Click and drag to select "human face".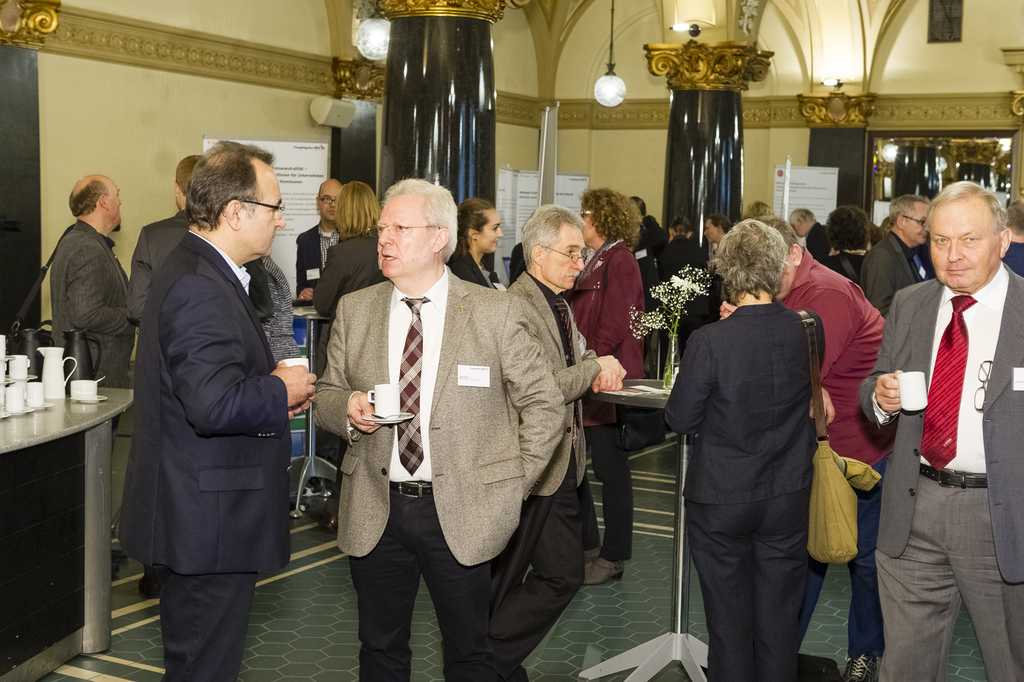
Selection: 930/197/1004/291.
